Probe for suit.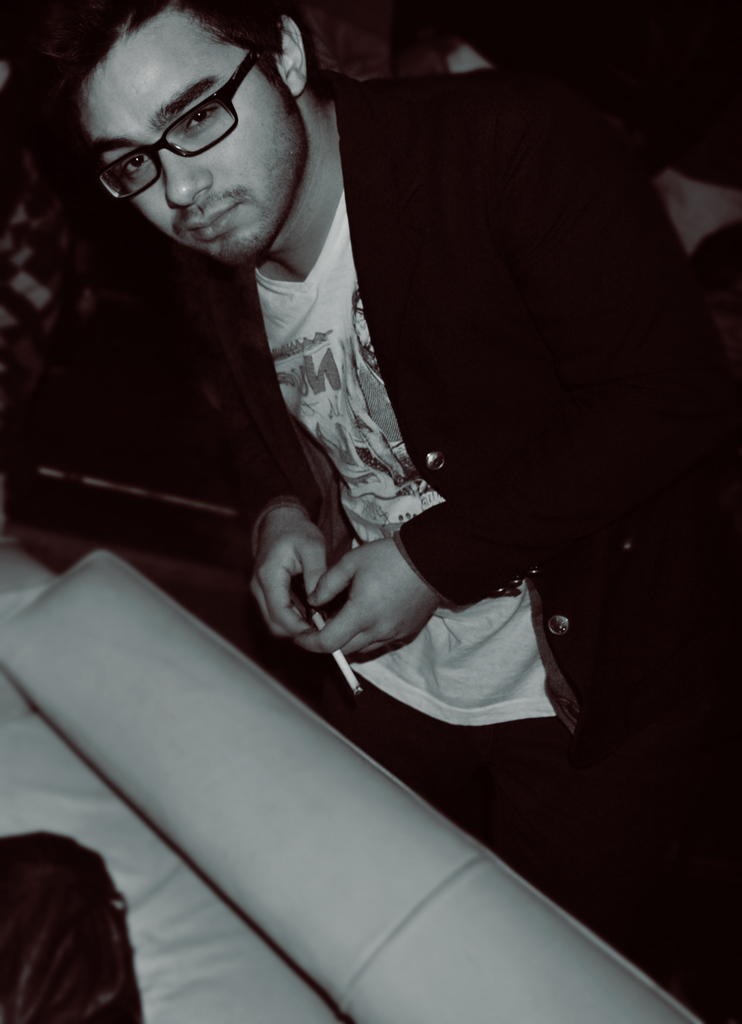
Probe result: 63 35 579 815.
